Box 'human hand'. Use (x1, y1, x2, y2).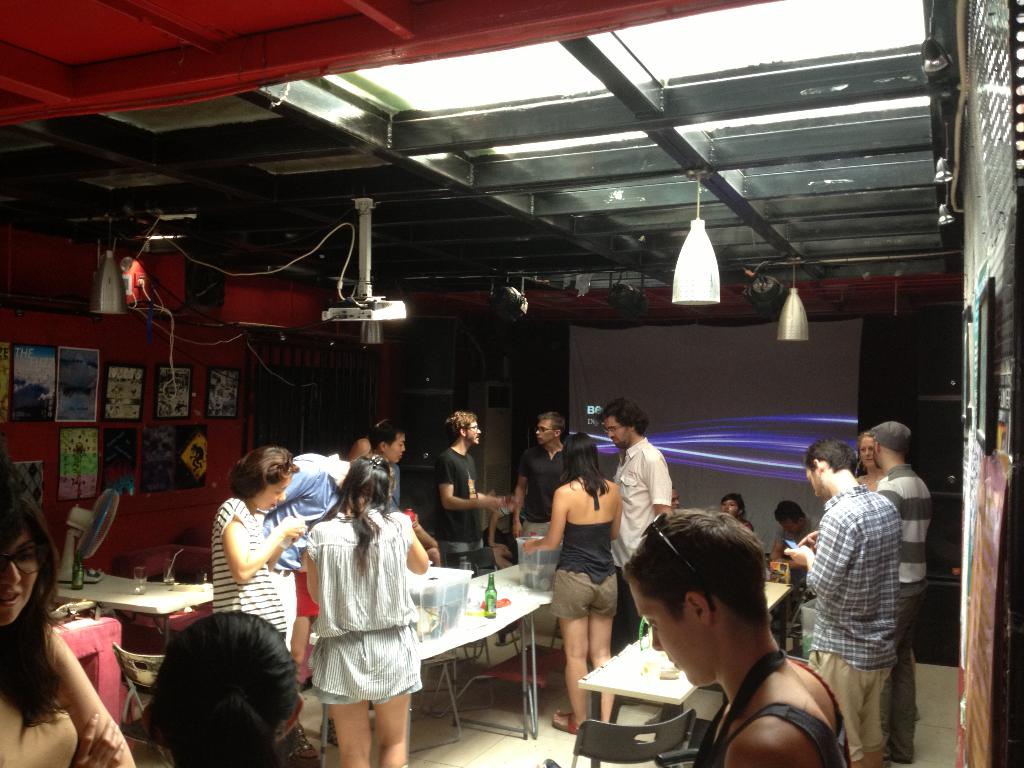
(784, 550, 813, 566).
